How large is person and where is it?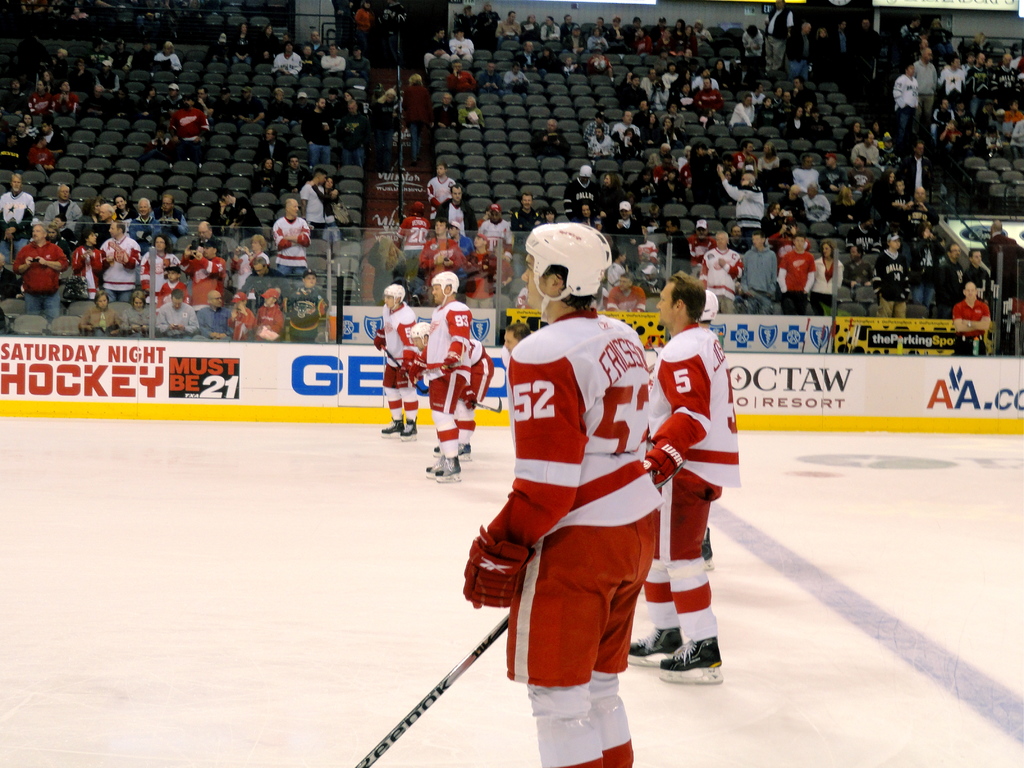
Bounding box: <region>0, 180, 36, 264</region>.
